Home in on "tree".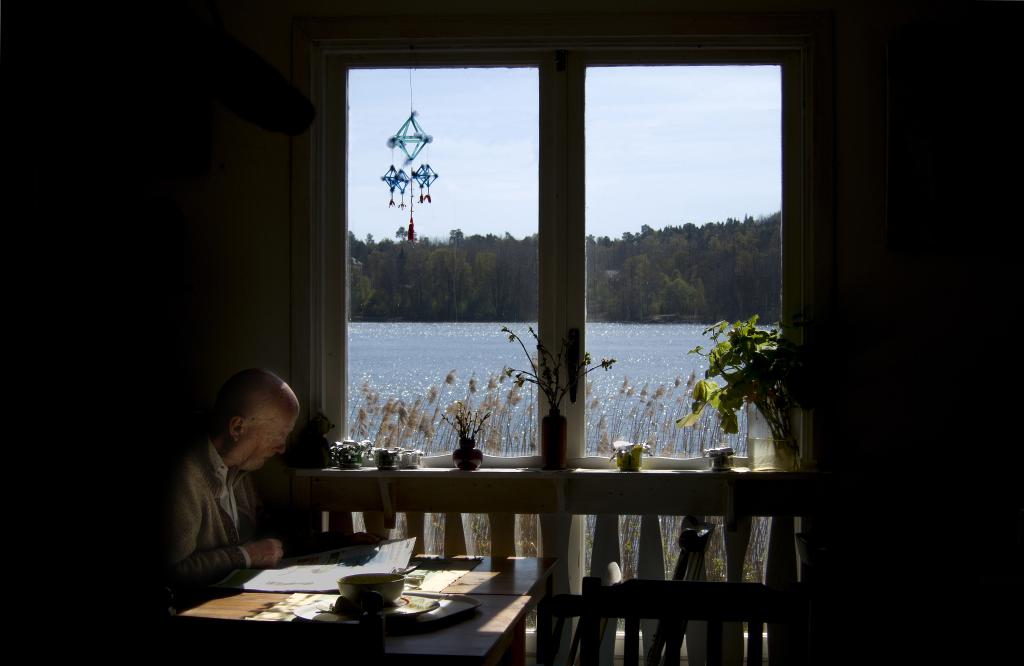
Homed in at [662,220,739,329].
